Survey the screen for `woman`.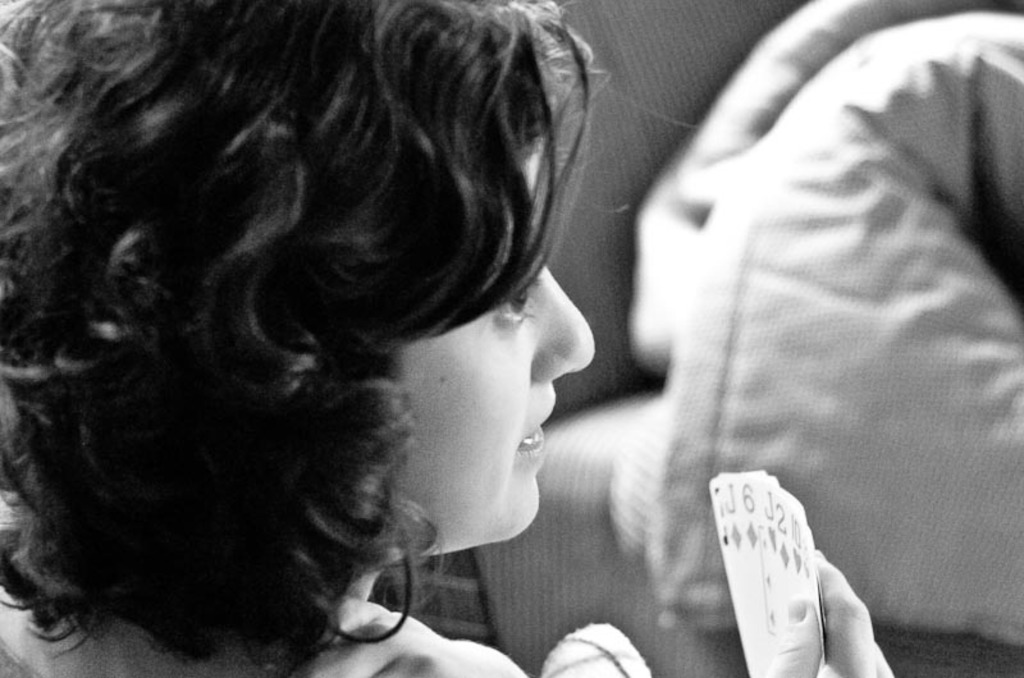
Survey found: [0, 0, 891, 677].
